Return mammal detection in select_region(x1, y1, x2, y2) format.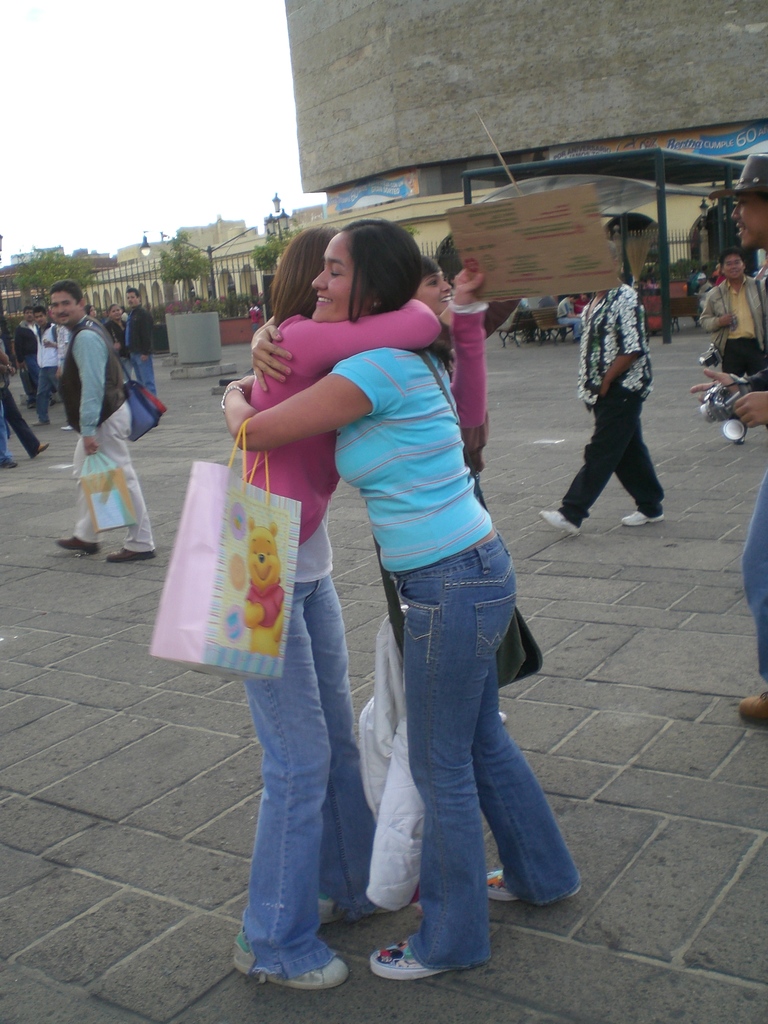
select_region(0, 365, 17, 468).
